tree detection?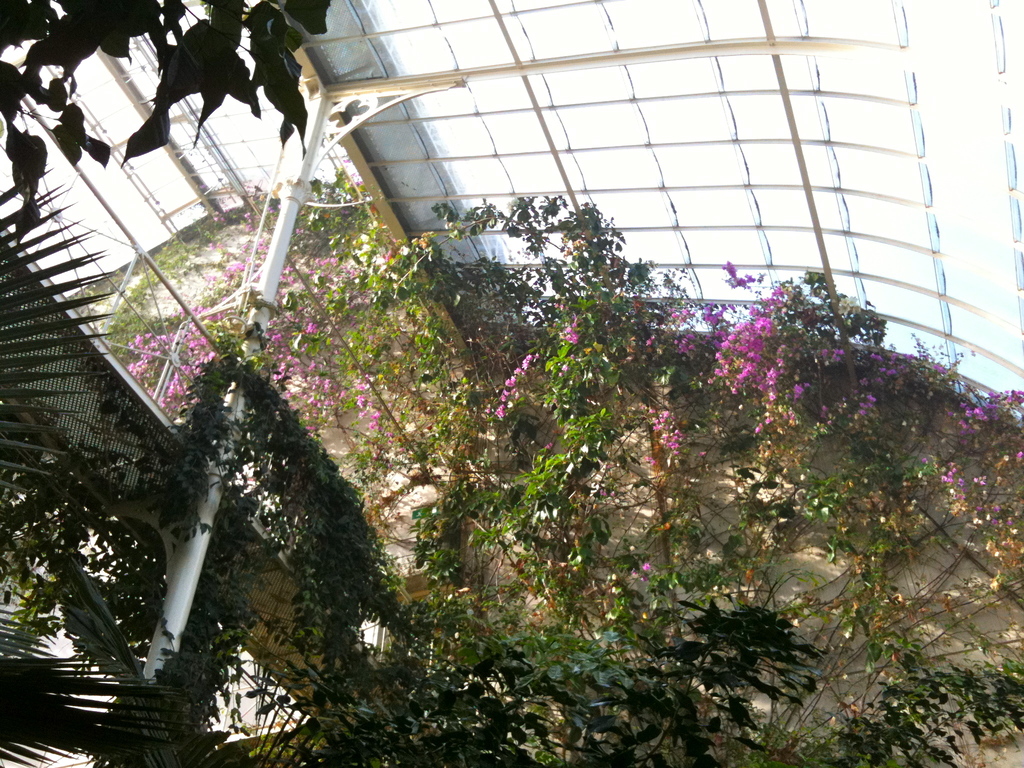
rect(0, 166, 1023, 767)
